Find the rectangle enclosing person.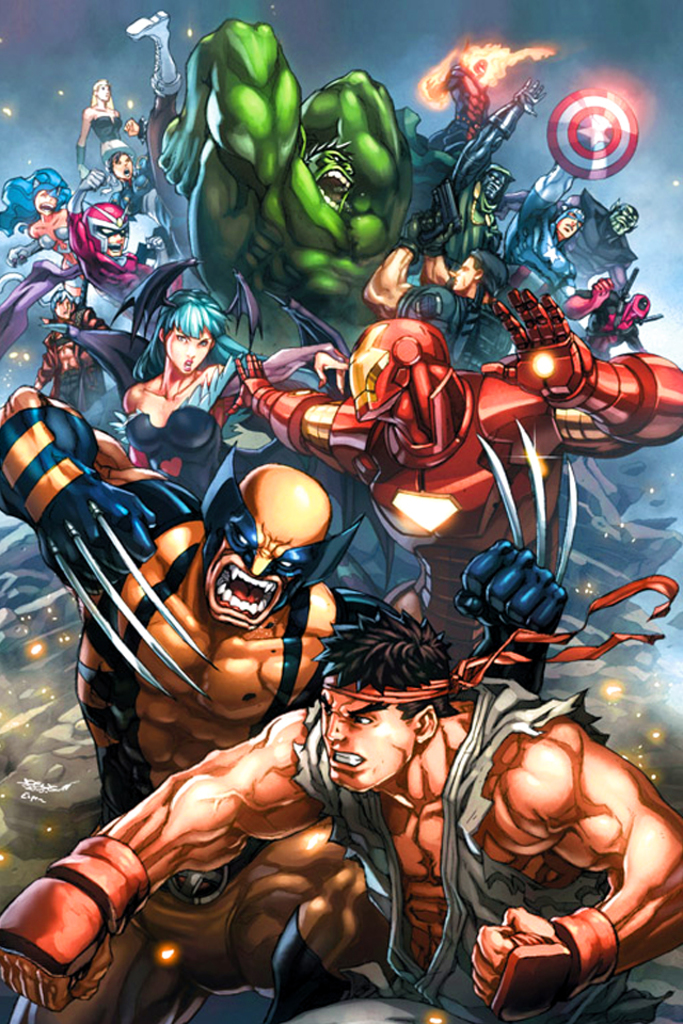
[122,286,245,496].
